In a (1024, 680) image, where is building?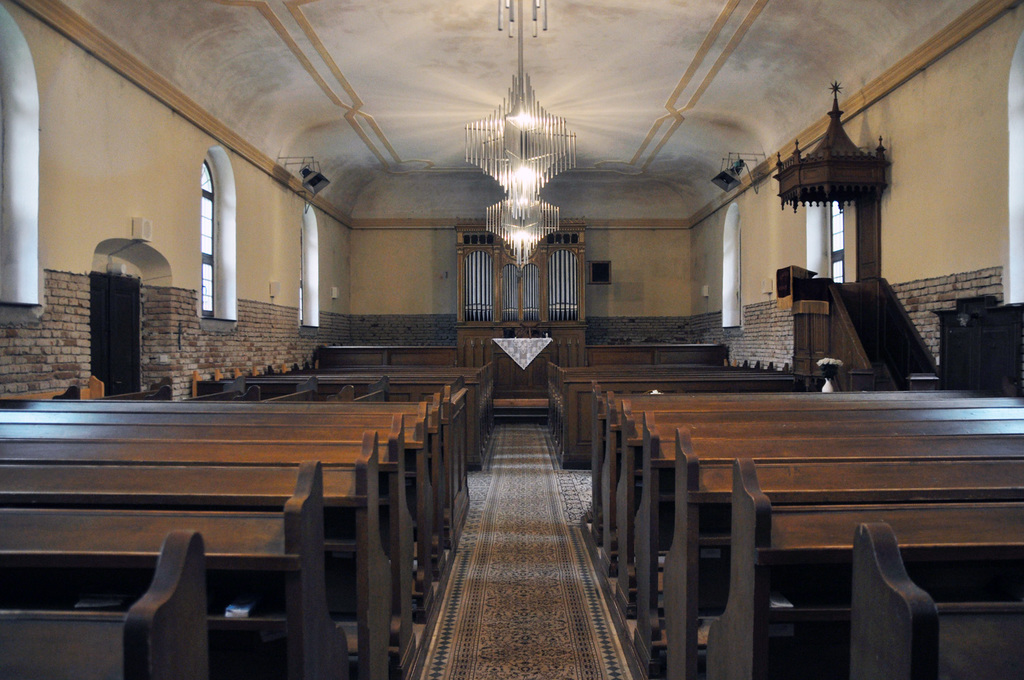
bbox=[0, 0, 1020, 677].
